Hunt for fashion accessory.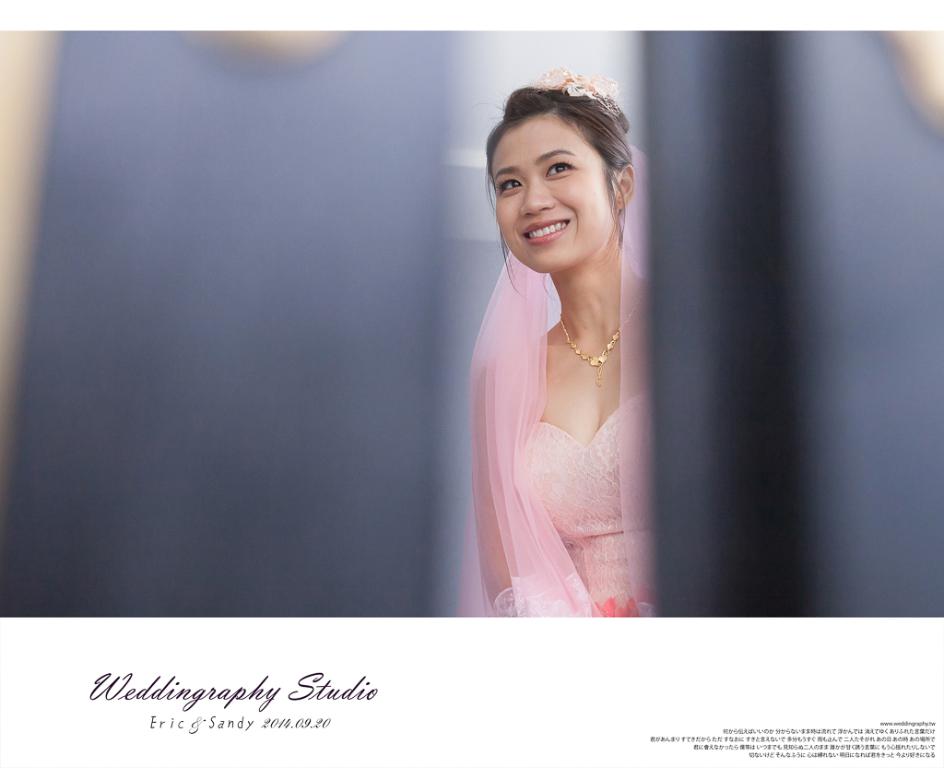
Hunted down at 532:65:623:123.
